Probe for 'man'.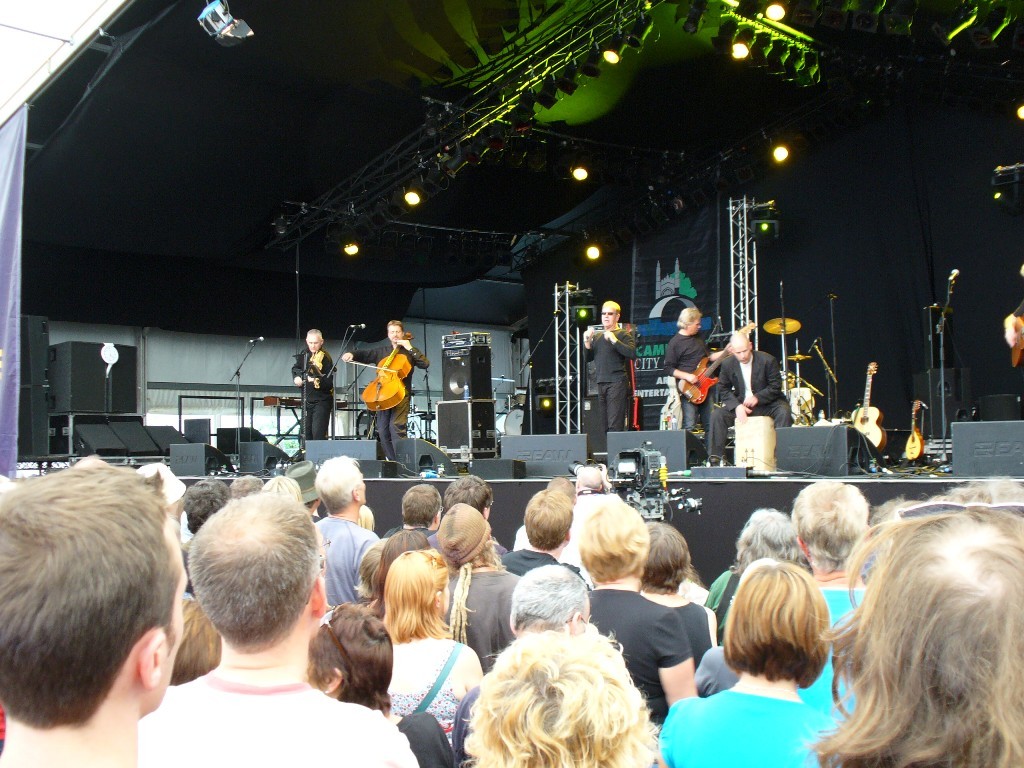
Probe result: {"x1": 388, "y1": 486, "x2": 443, "y2": 530}.
